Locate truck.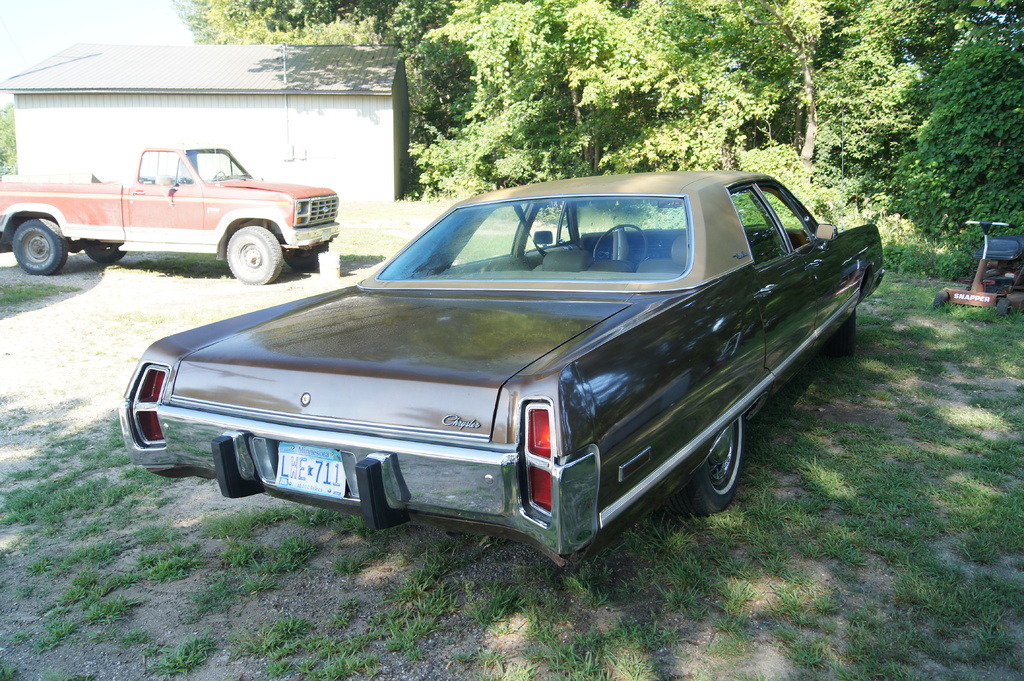
Bounding box: x1=6 y1=146 x2=351 y2=285.
